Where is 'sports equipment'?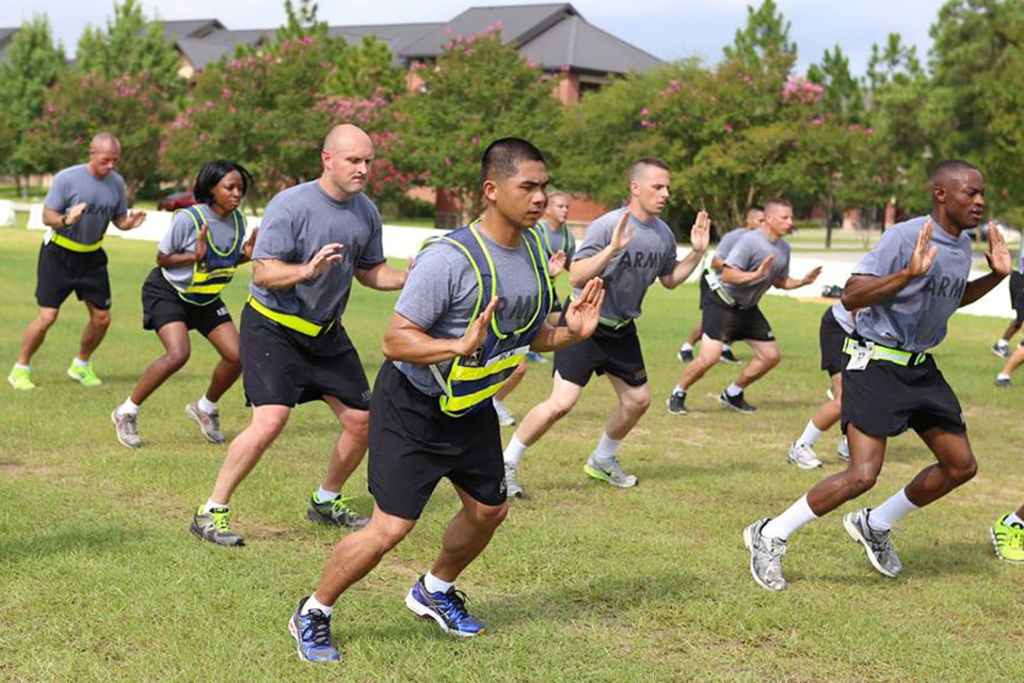
box=[63, 363, 103, 393].
